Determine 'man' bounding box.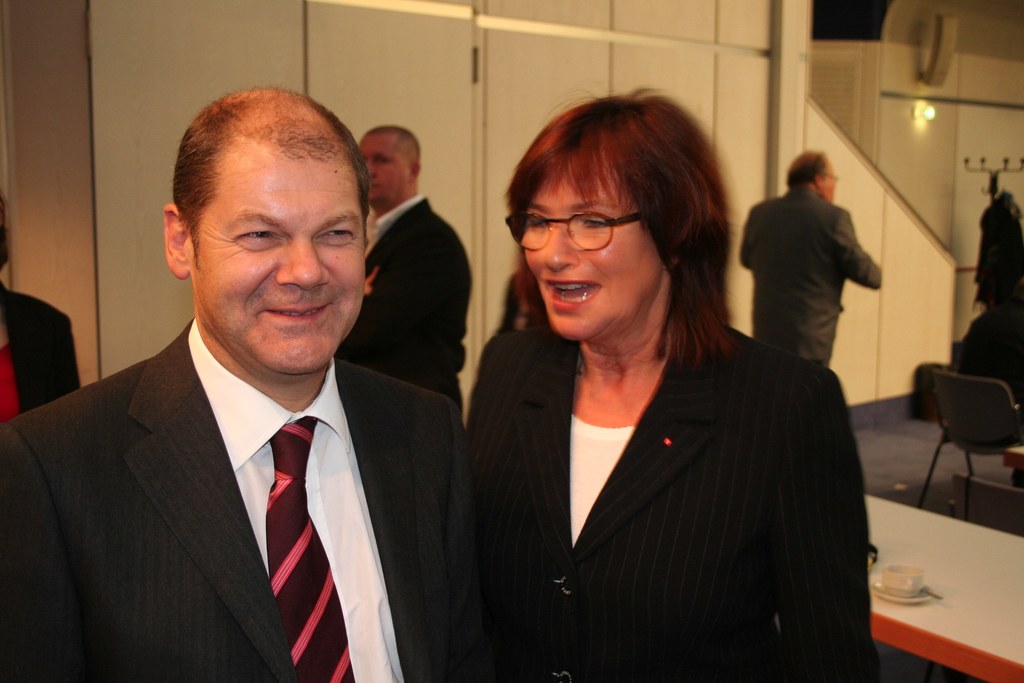
Determined: select_region(736, 151, 879, 367).
